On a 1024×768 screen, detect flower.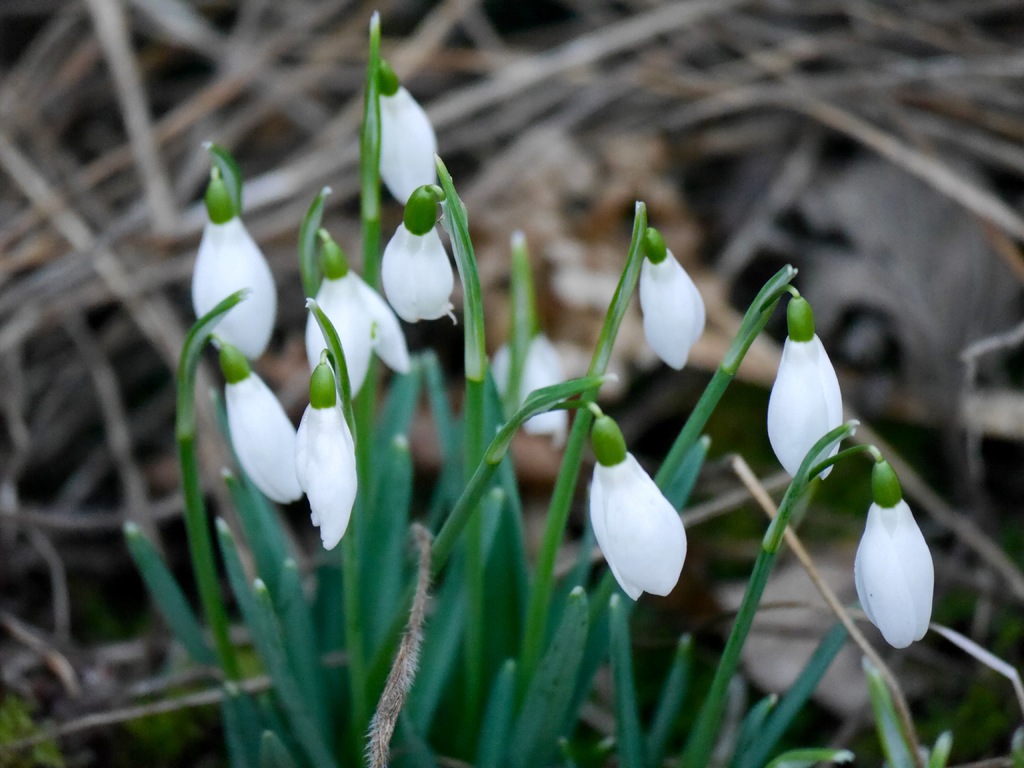
(left=521, top=341, right=567, bottom=442).
